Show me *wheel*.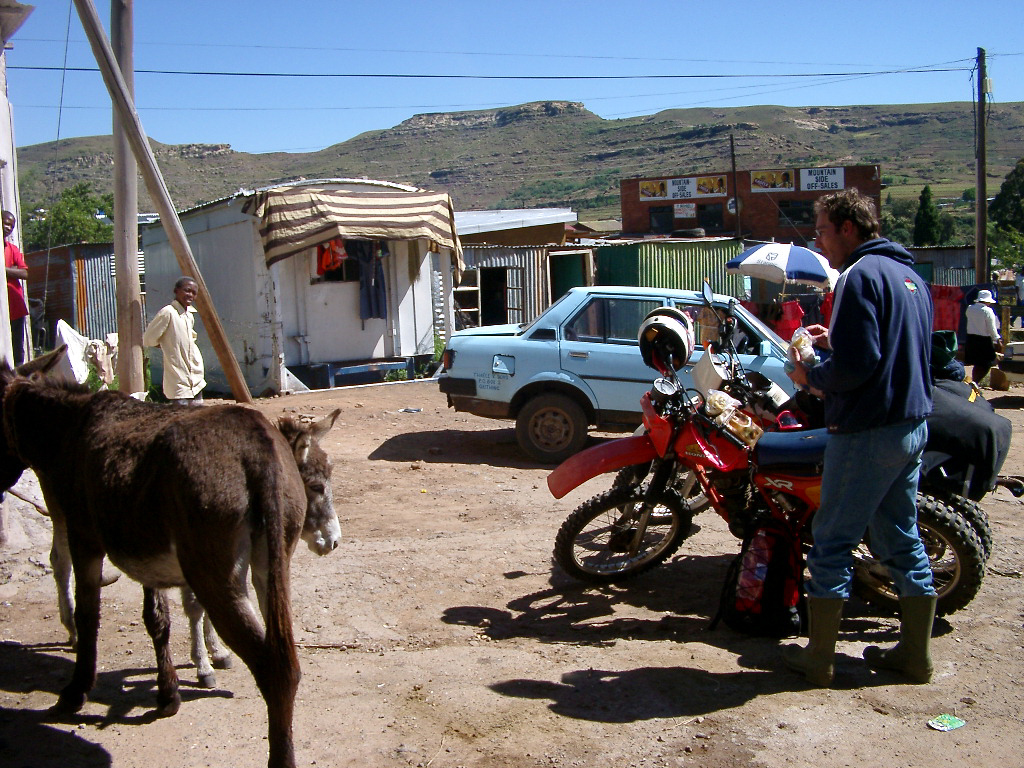
*wheel* is here: [552,472,702,591].
